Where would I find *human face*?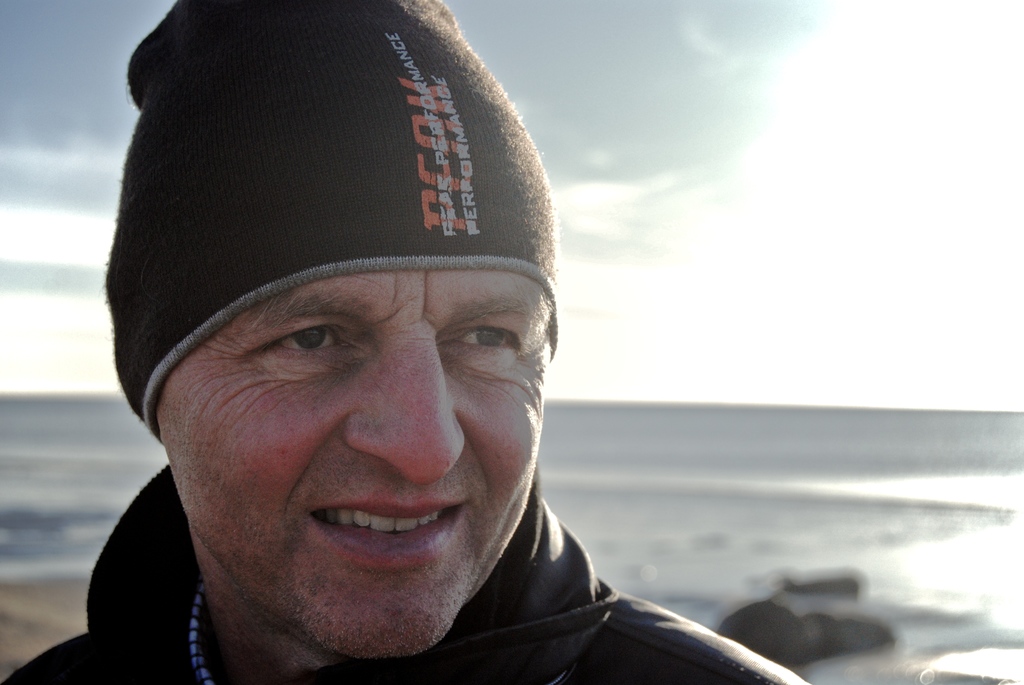
At (157,266,552,662).
